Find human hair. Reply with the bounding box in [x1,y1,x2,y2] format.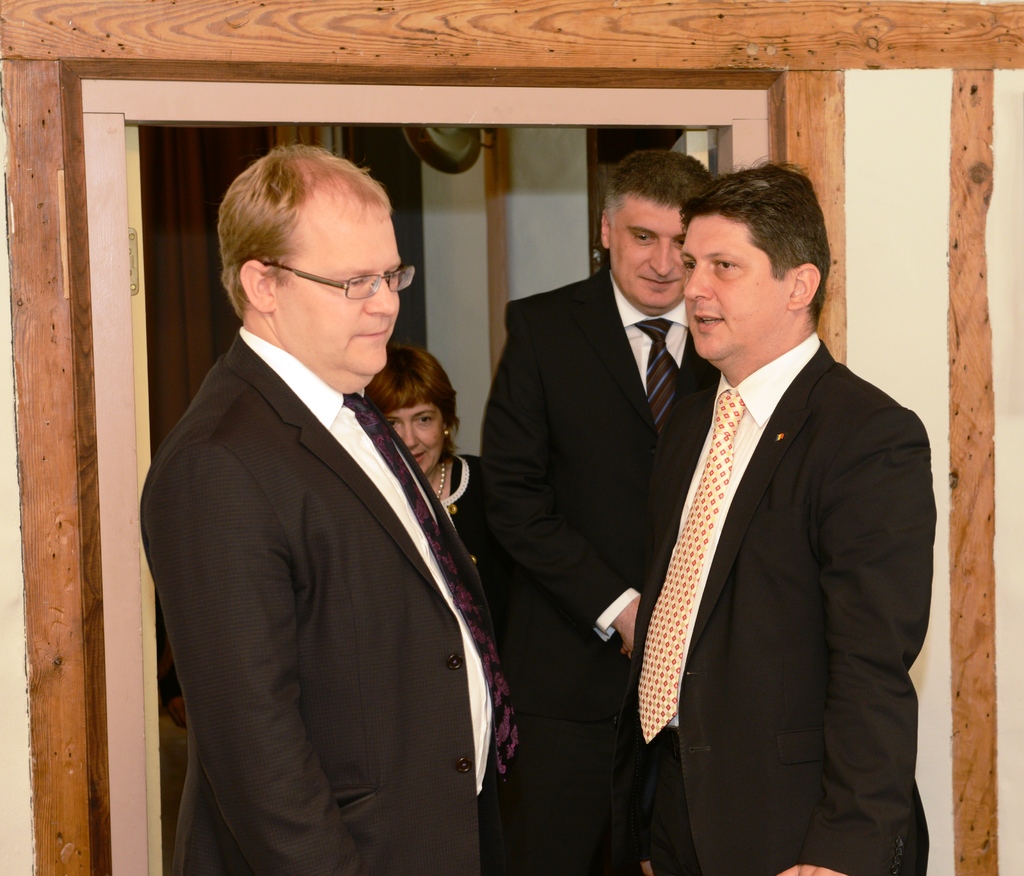
[677,151,831,330].
